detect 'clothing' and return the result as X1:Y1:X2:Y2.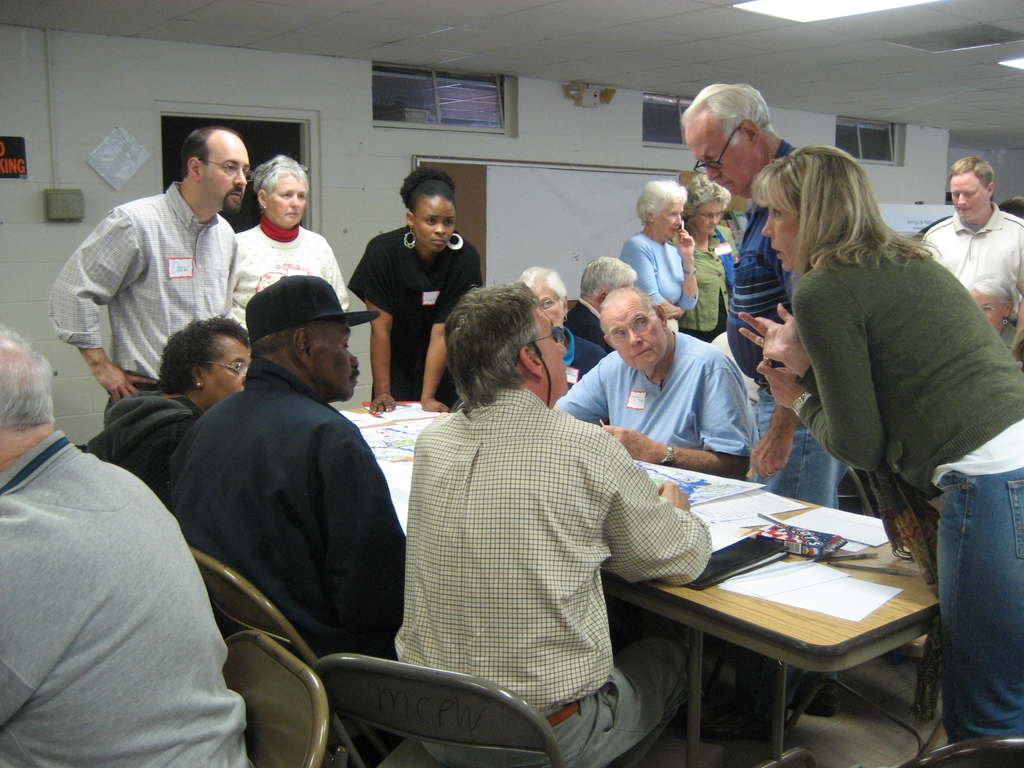
566:330:602:375.
